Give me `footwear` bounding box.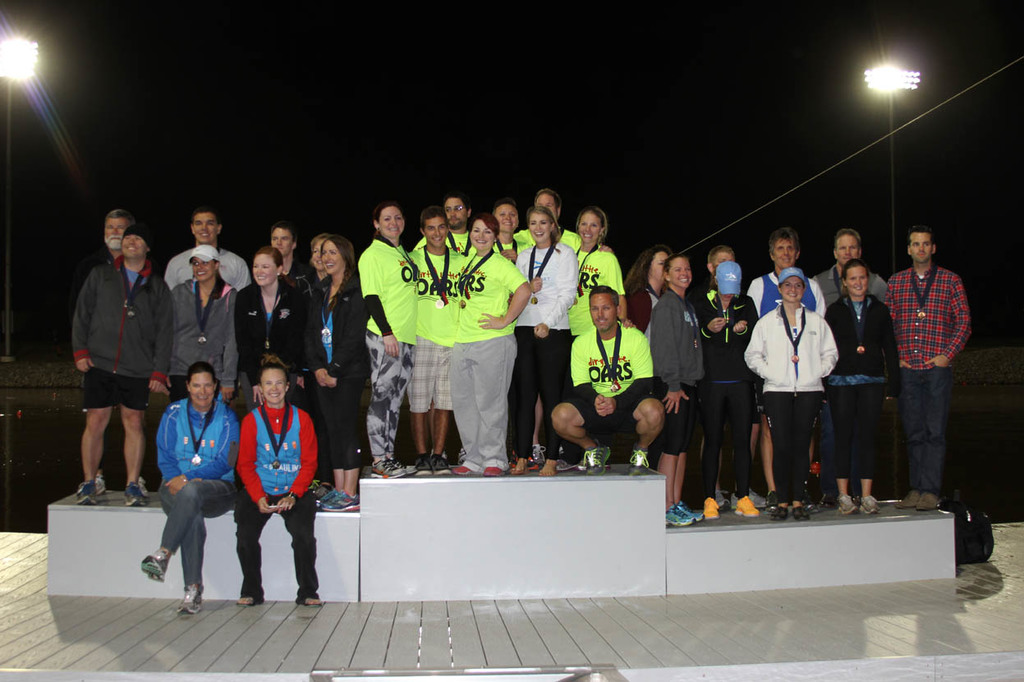
box=[393, 455, 414, 478].
